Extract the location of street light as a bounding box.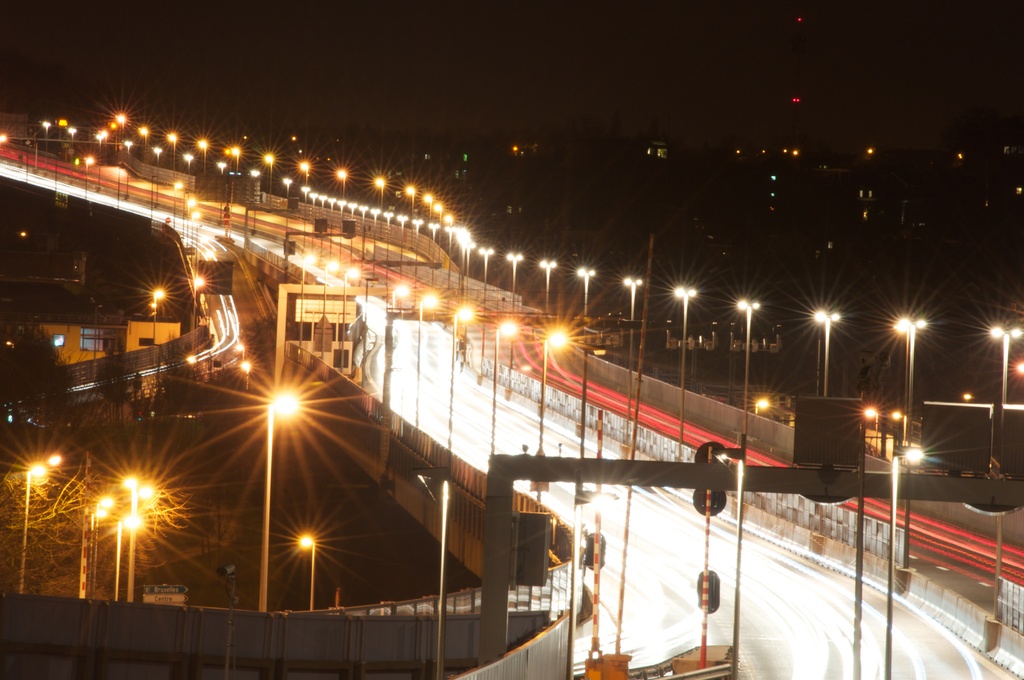
{"left": 187, "top": 276, "right": 201, "bottom": 357}.
